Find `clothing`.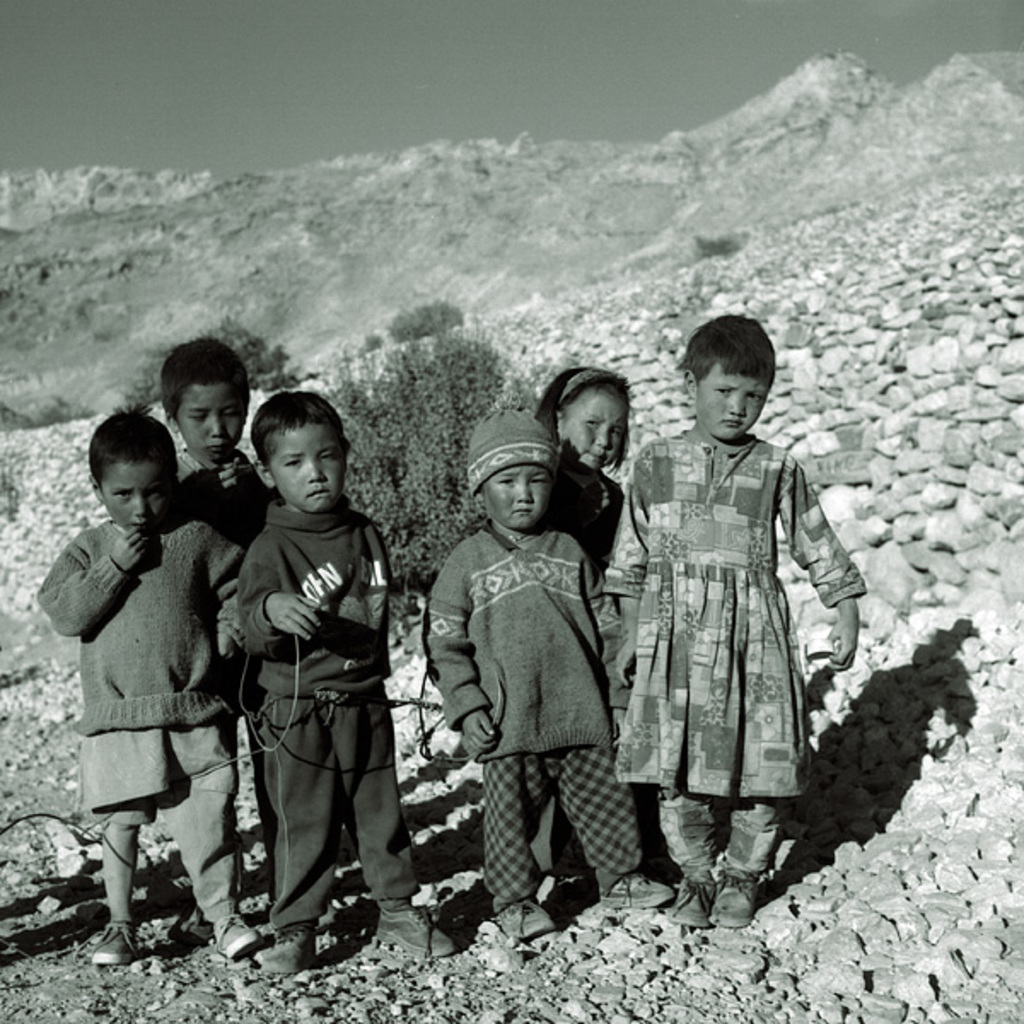
237, 490, 422, 934.
